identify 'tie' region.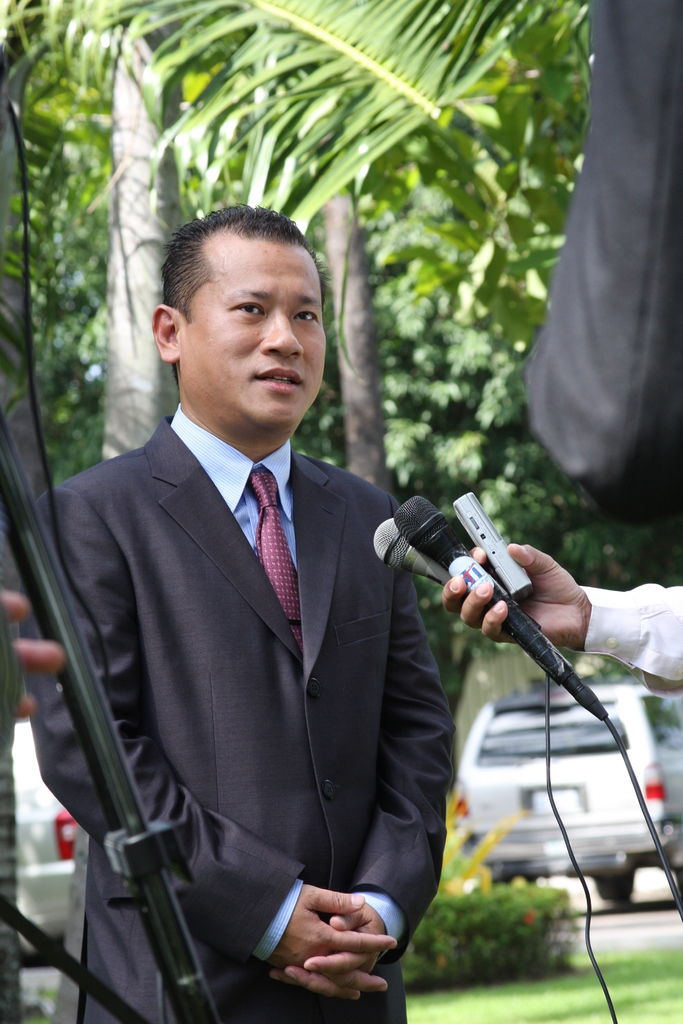
Region: 247, 468, 301, 649.
